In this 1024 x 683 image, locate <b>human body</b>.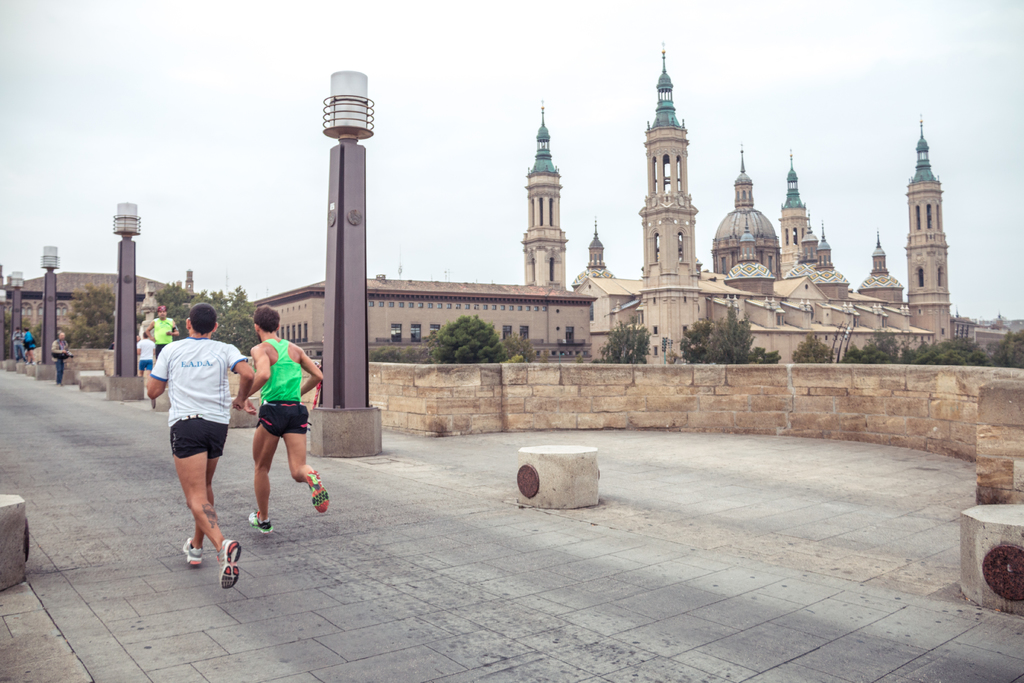
Bounding box: x1=20, y1=334, x2=36, y2=364.
